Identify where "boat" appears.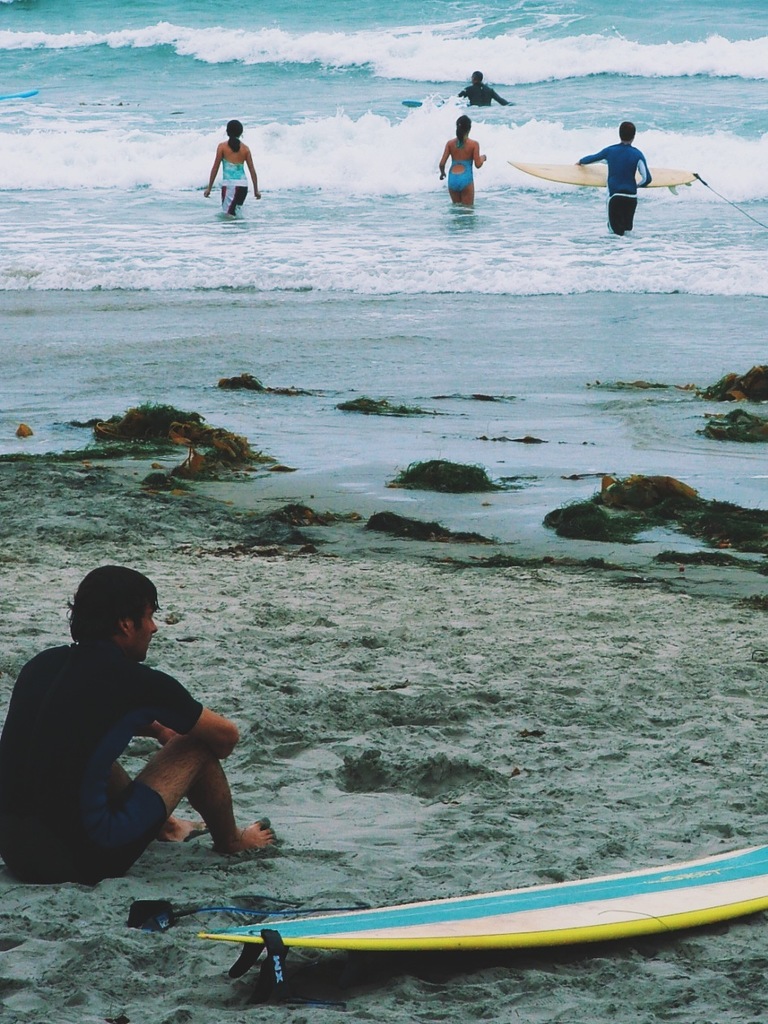
Appears at bbox(190, 847, 740, 988).
